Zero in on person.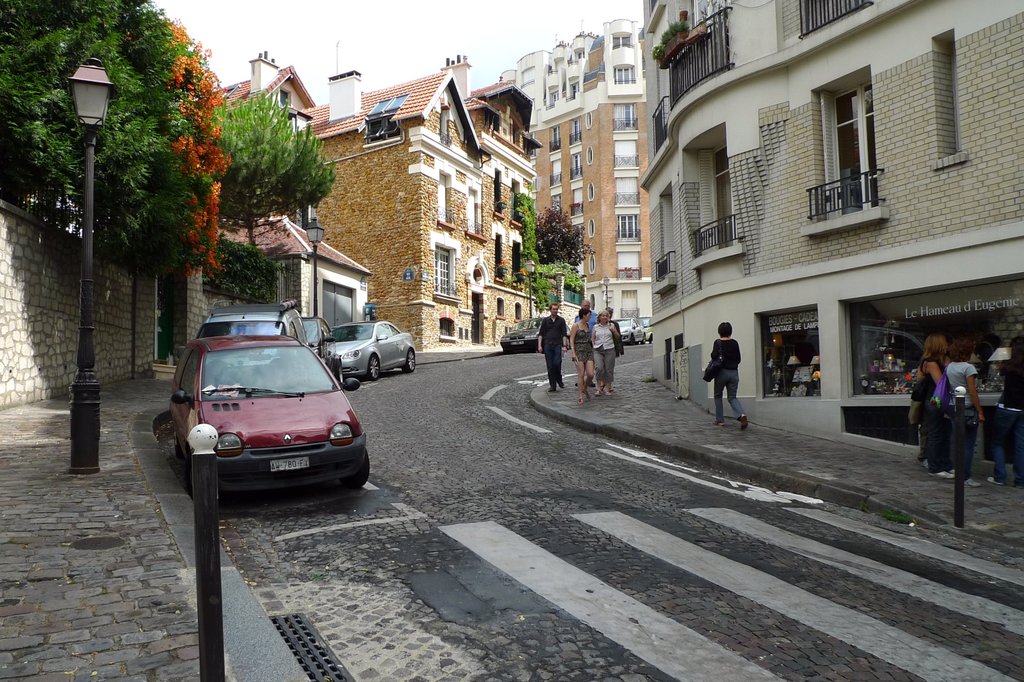
Zeroed in: box=[709, 321, 750, 430].
